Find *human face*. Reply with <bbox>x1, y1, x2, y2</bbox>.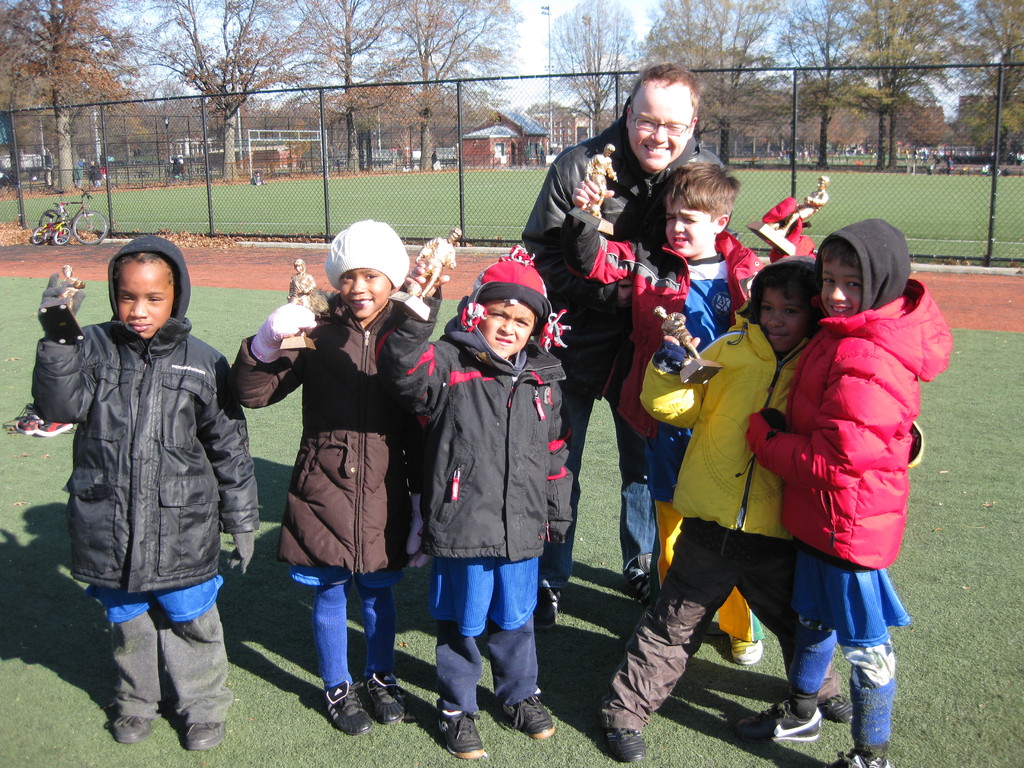
<bbox>627, 77, 692, 170</bbox>.
